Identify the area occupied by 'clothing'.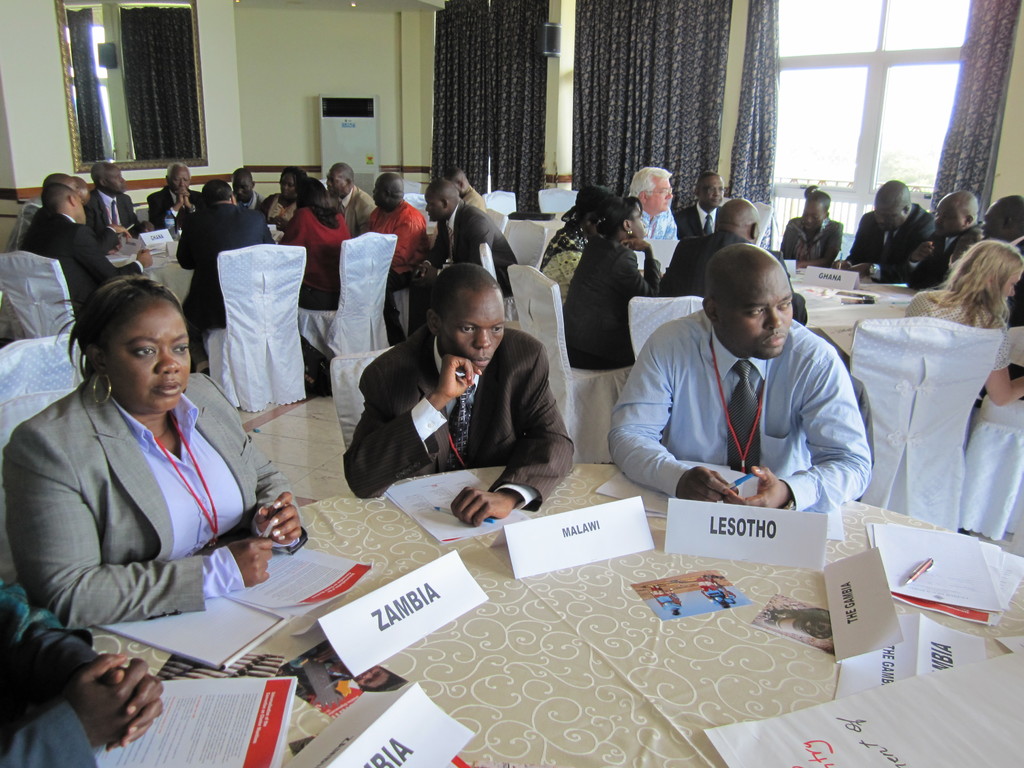
Area: (342, 322, 578, 504).
